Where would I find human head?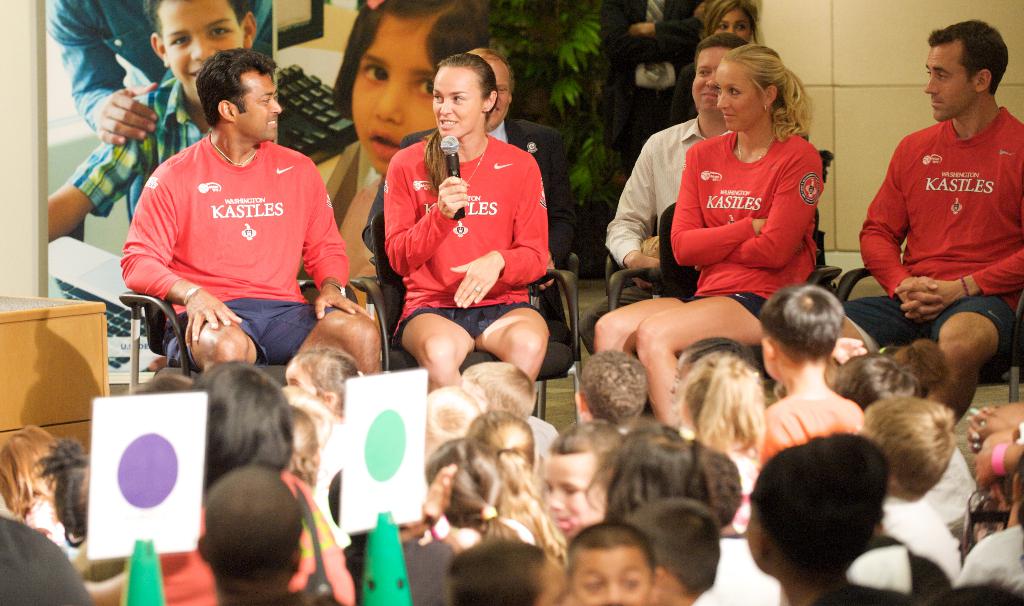
At 577 343 646 418.
